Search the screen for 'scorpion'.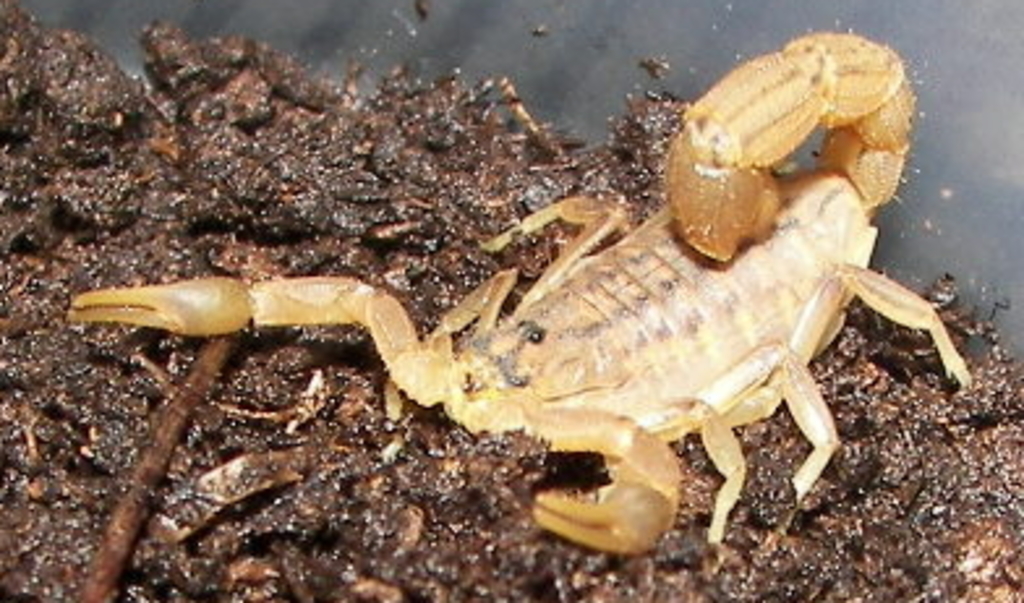
Found at 68/26/969/551.
